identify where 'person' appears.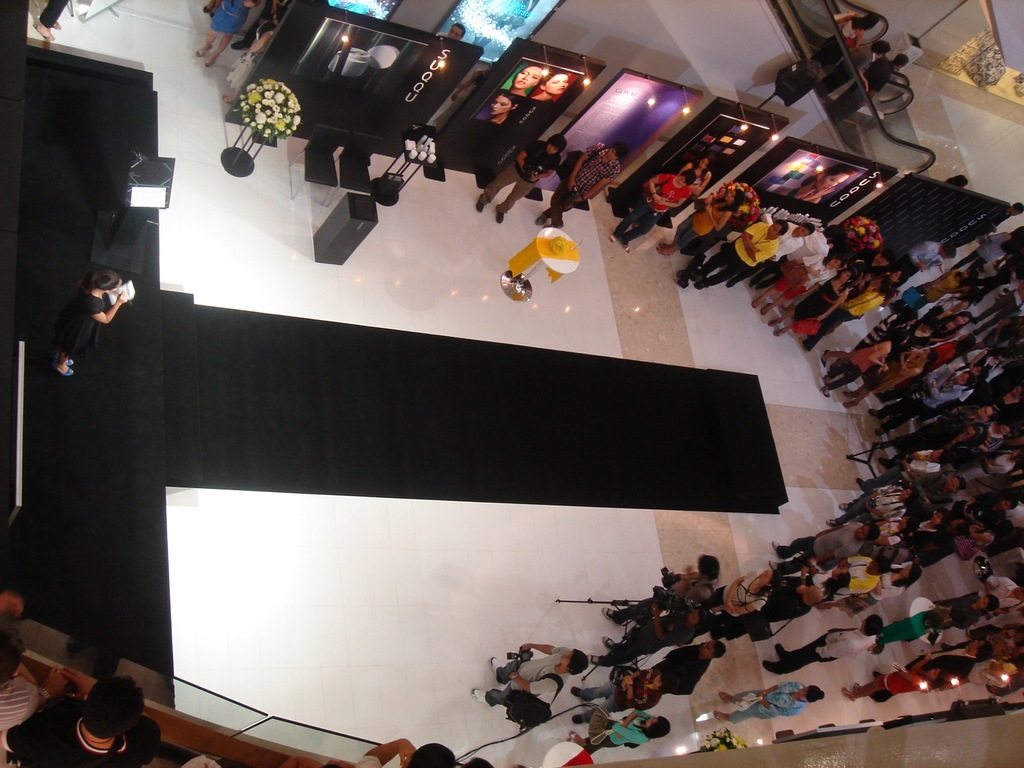
Appears at [left=530, top=138, right=627, bottom=233].
